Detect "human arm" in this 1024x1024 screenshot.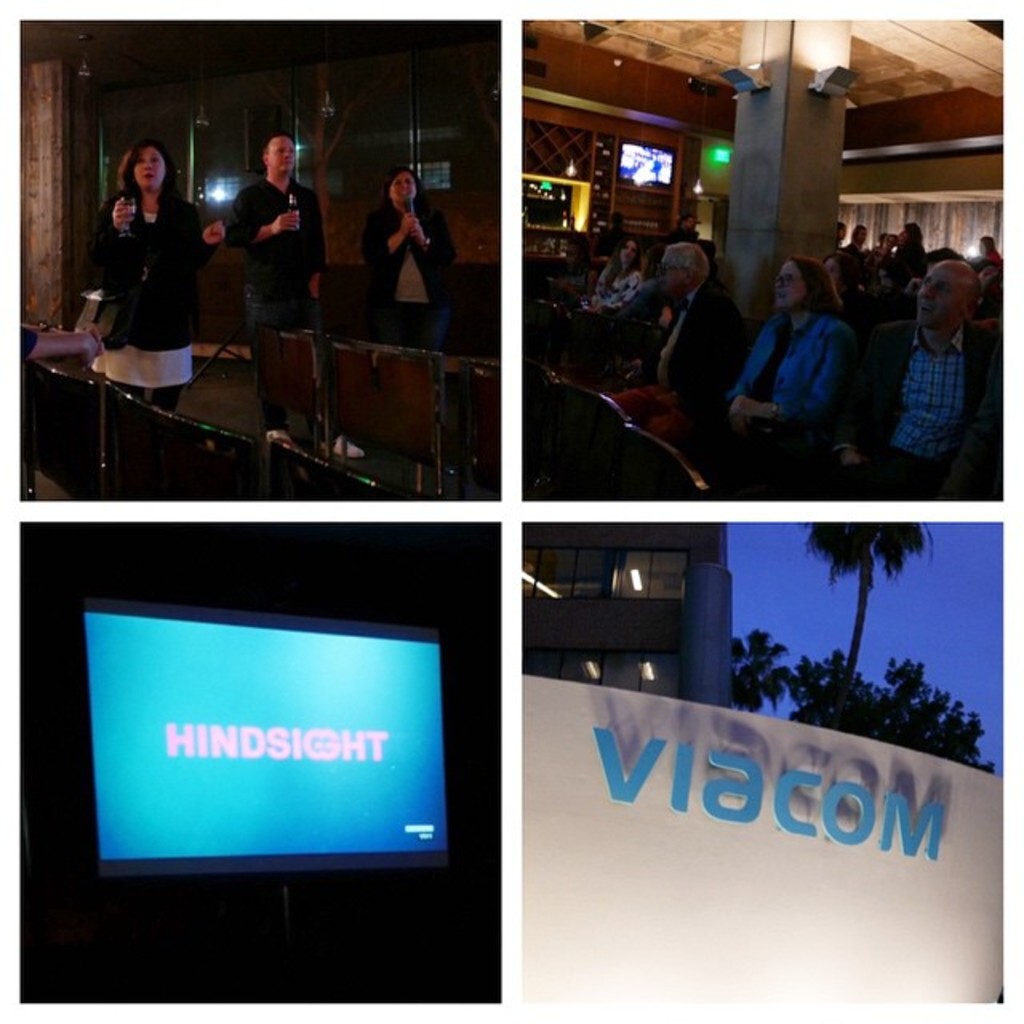
Detection: pyautogui.locateOnScreen(293, 198, 317, 307).
